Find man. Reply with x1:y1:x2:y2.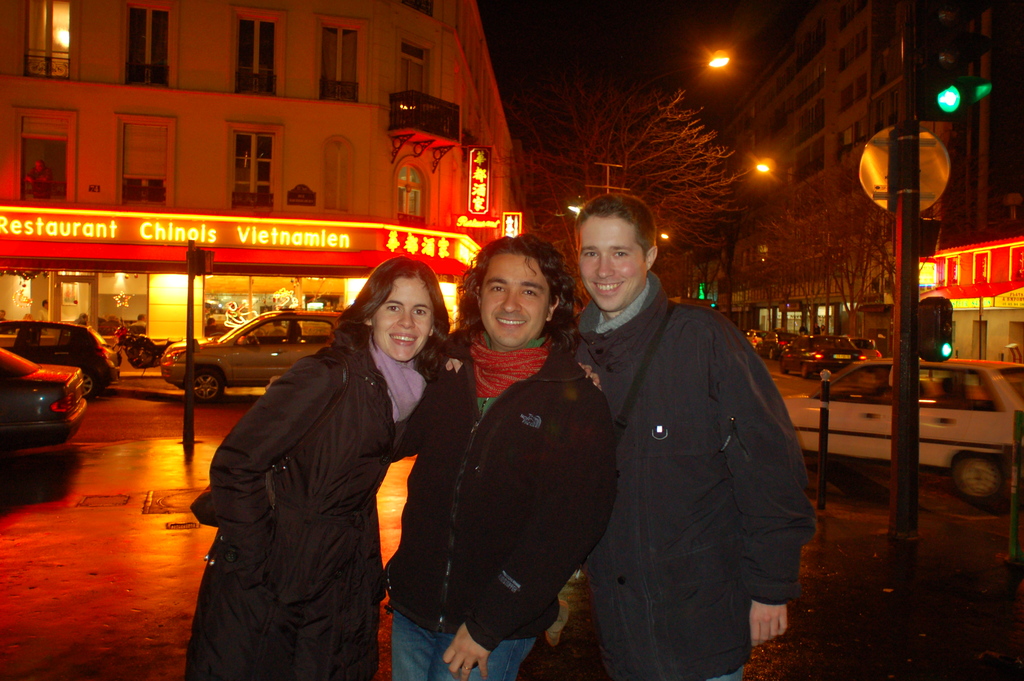
559:192:815:680.
